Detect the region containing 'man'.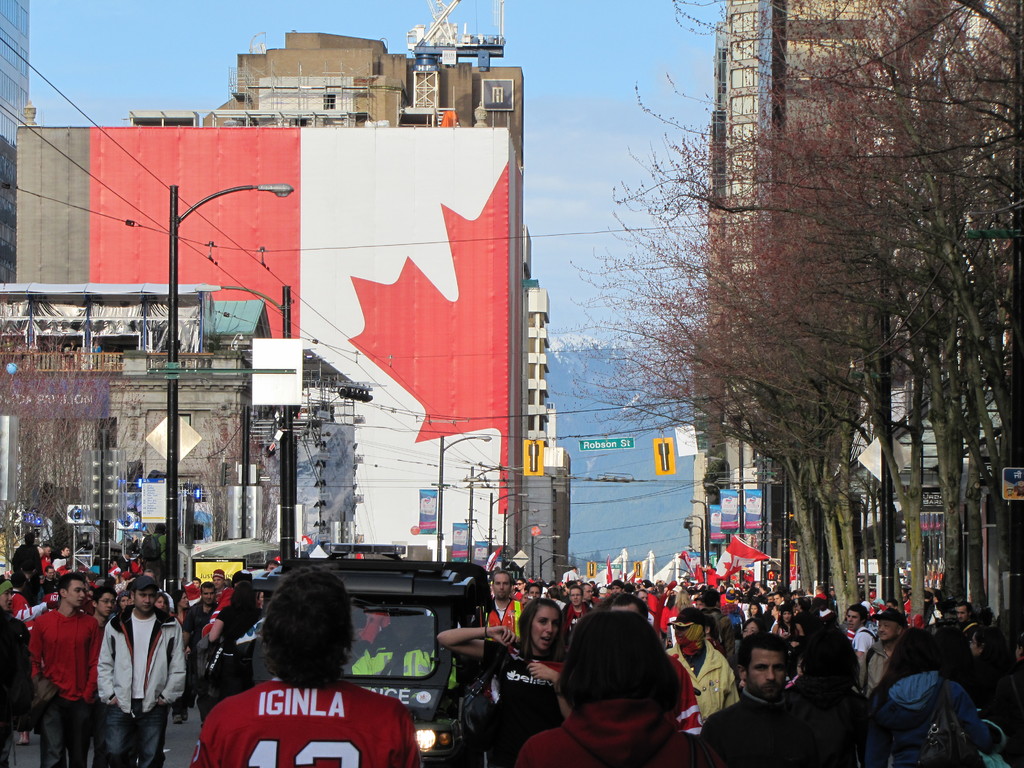
left=952, top=599, right=982, bottom=636.
